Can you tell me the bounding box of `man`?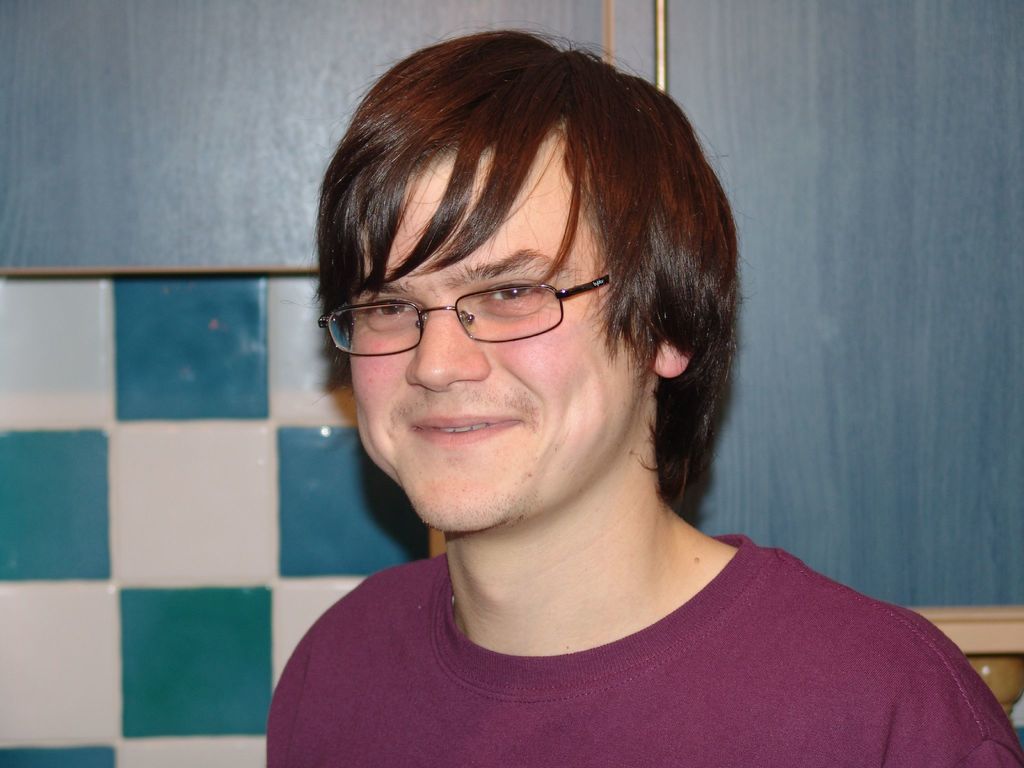
select_region(202, 28, 969, 753).
